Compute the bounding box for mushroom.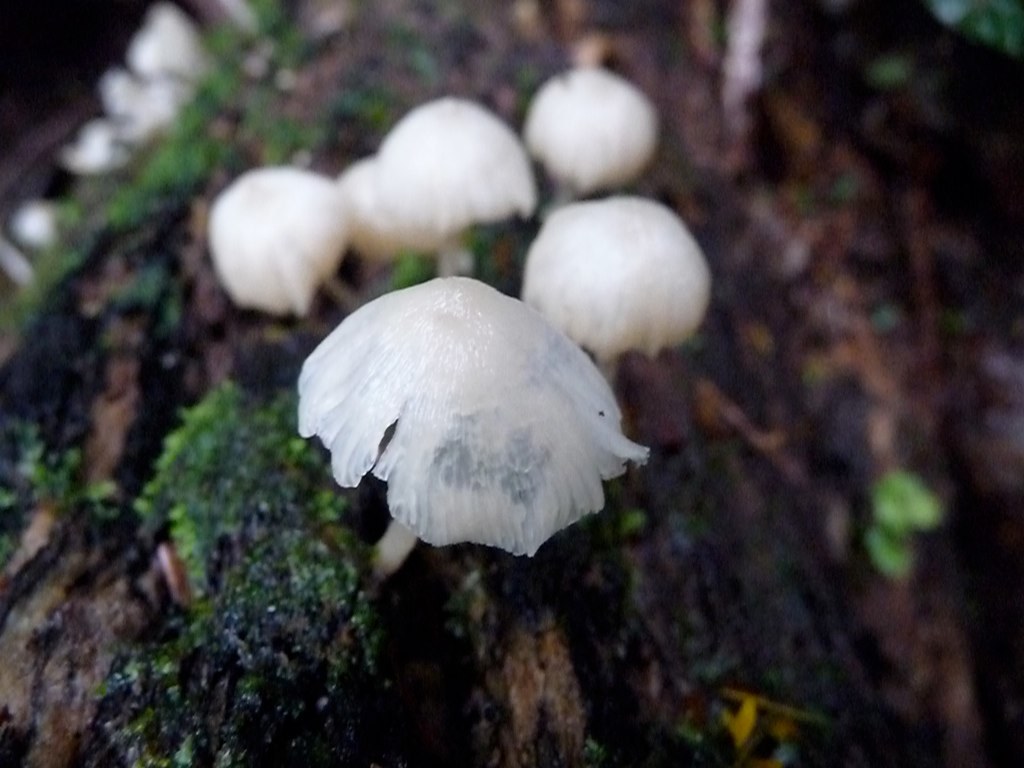
rect(514, 60, 661, 227).
